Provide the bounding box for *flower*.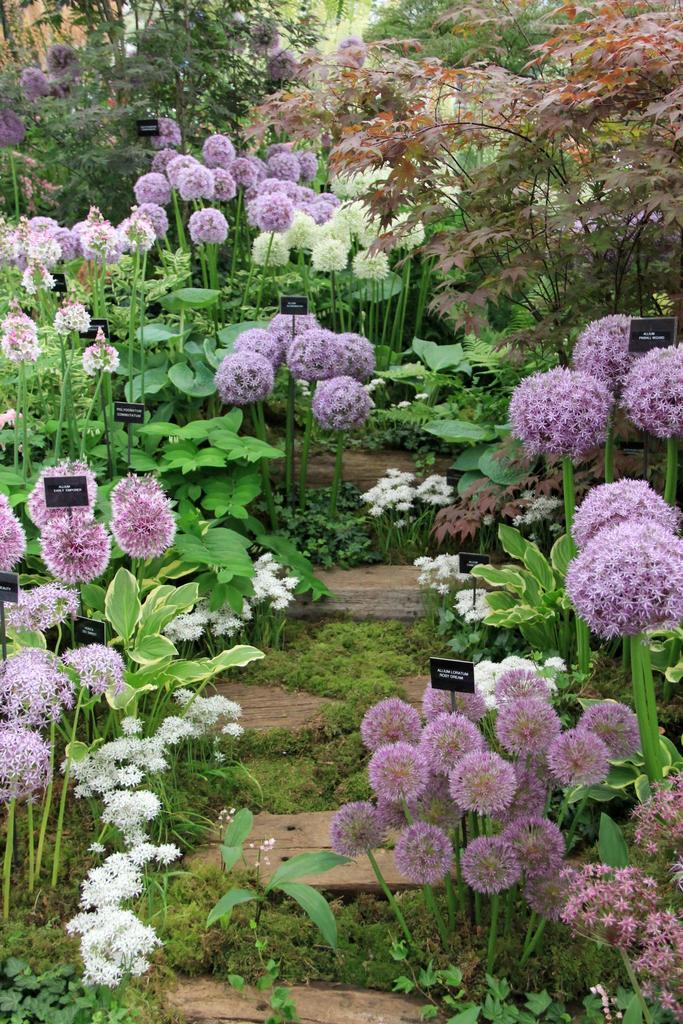
left=302, top=154, right=324, bottom=182.
